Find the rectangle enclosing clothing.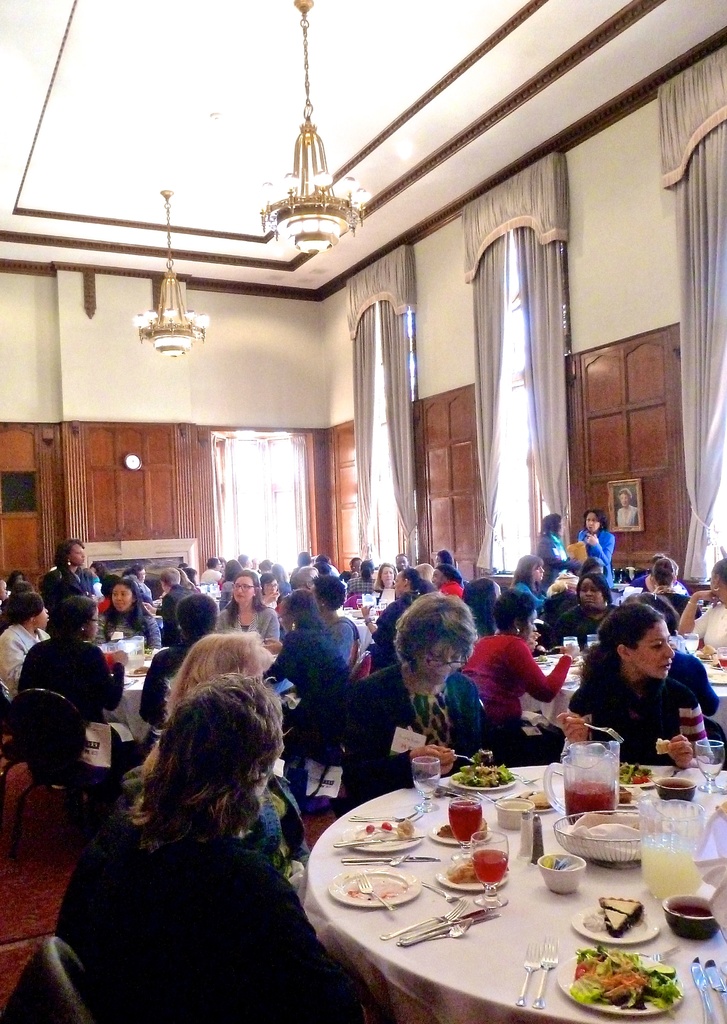
<bbox>580, 527, 623, 583</bbox>.
